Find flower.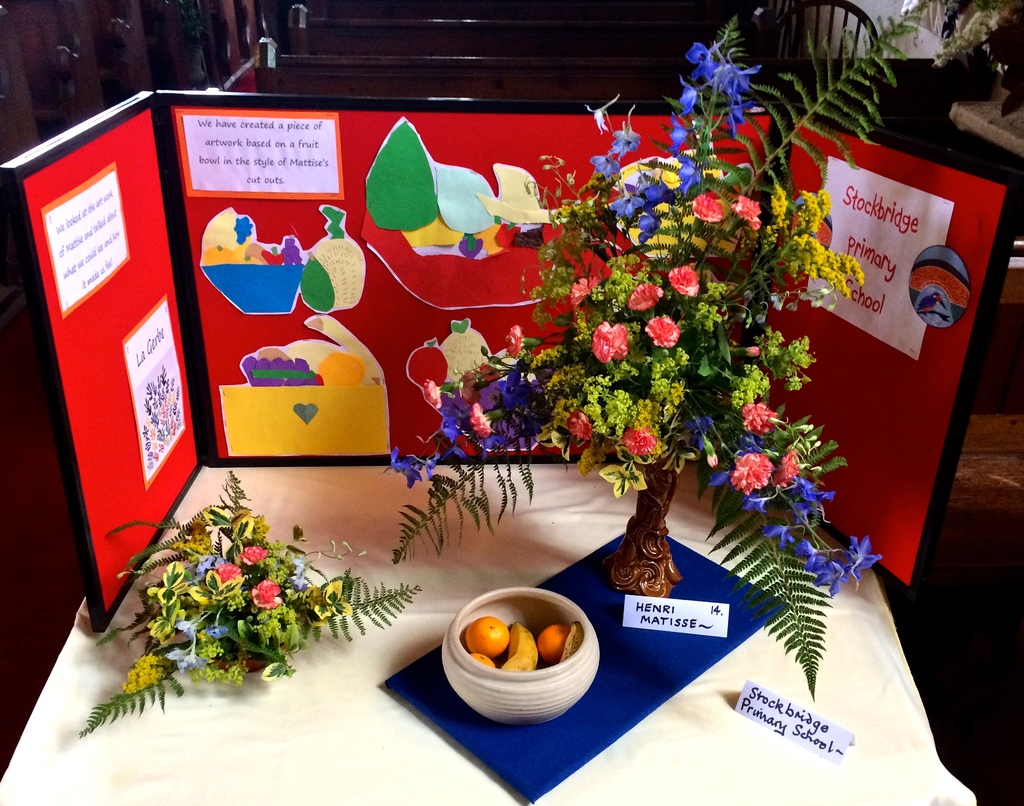
bbox(742, 400, 781, 432).
